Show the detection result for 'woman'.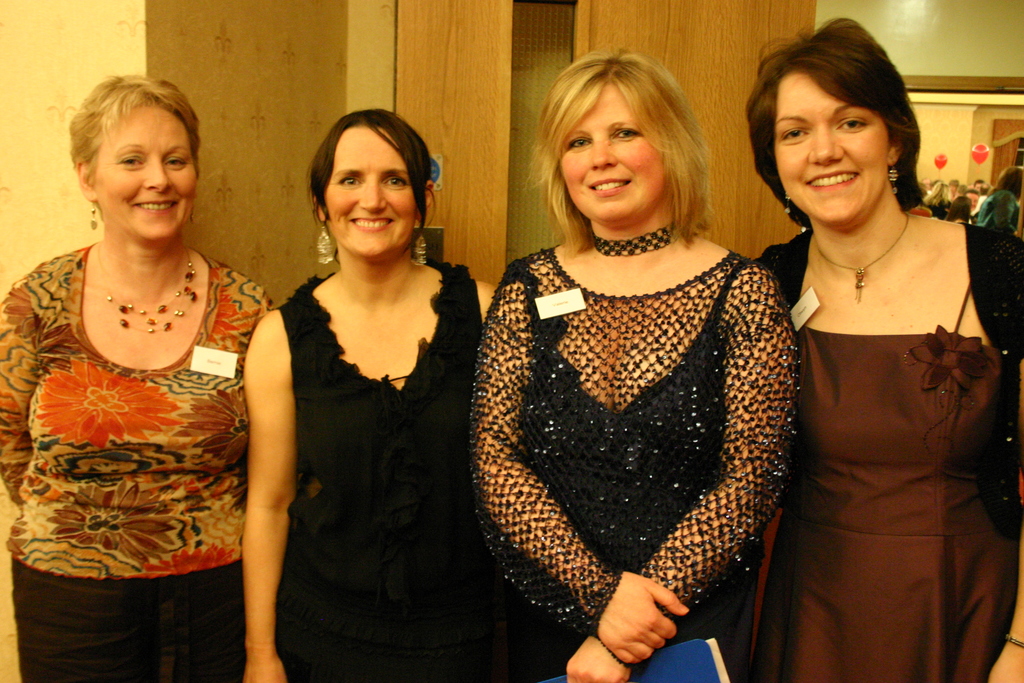
detection(463, 48, 803, 682).
